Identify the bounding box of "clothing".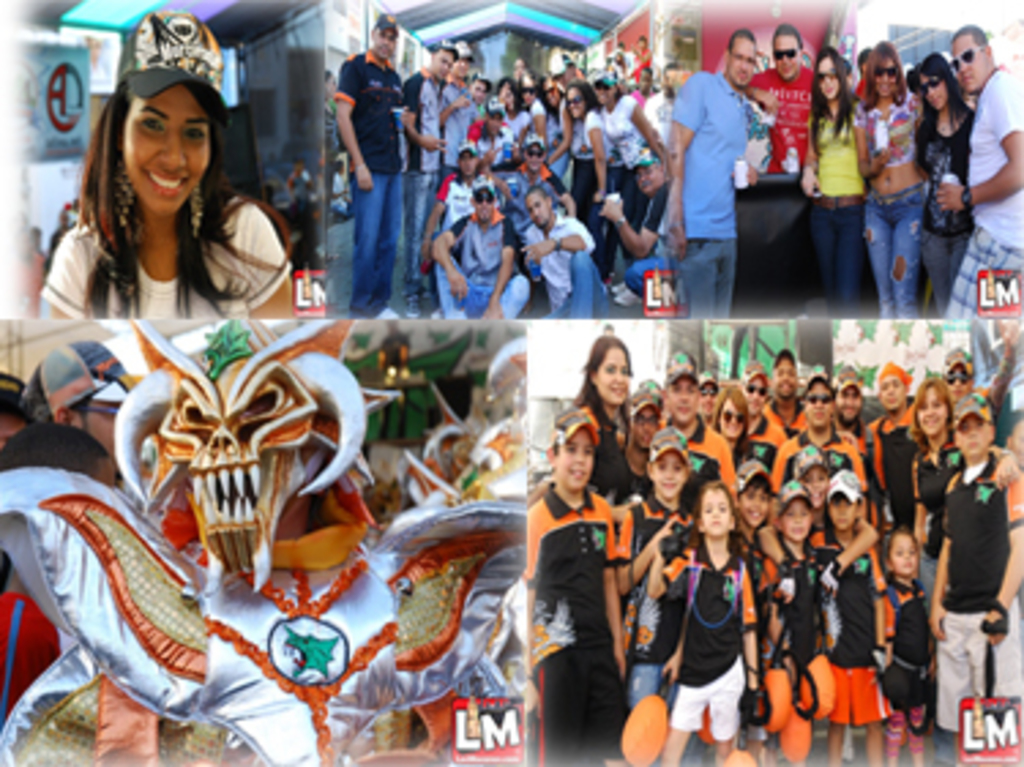
bbox=(325, 44, 404, 317).
